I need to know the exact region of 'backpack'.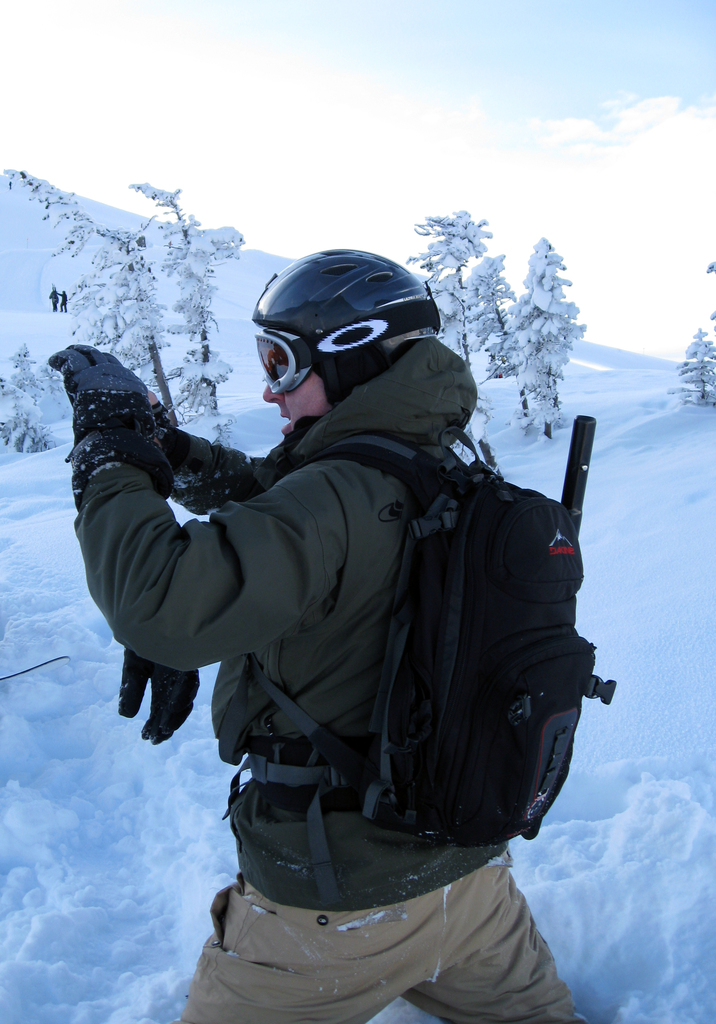
Region: <box>179,419,610,876</box>.
